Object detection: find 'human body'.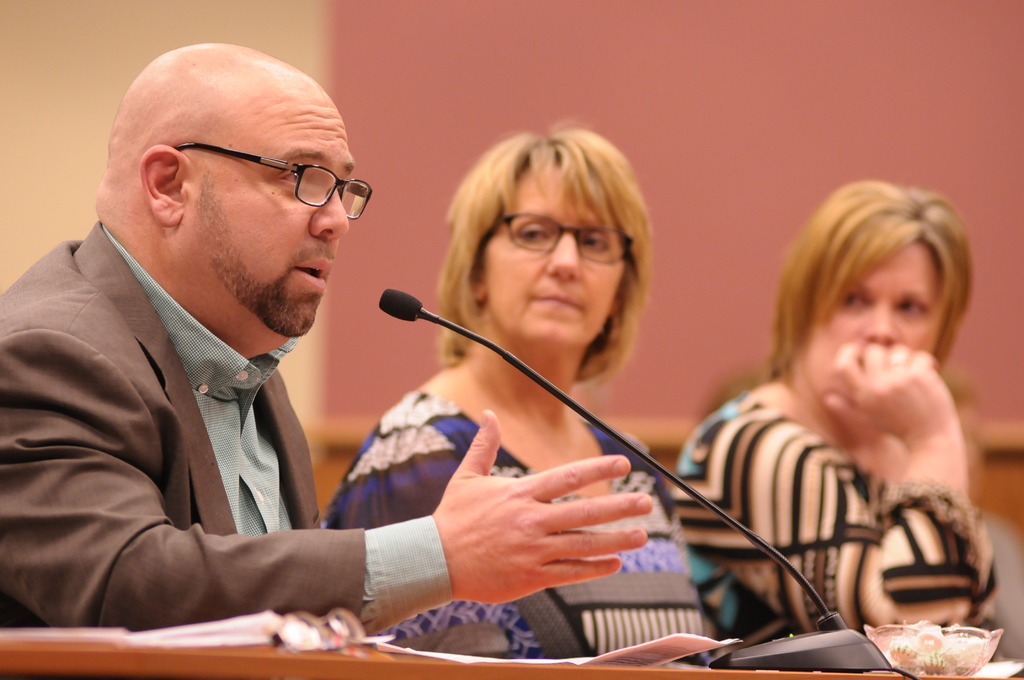
0,46,653,639.
